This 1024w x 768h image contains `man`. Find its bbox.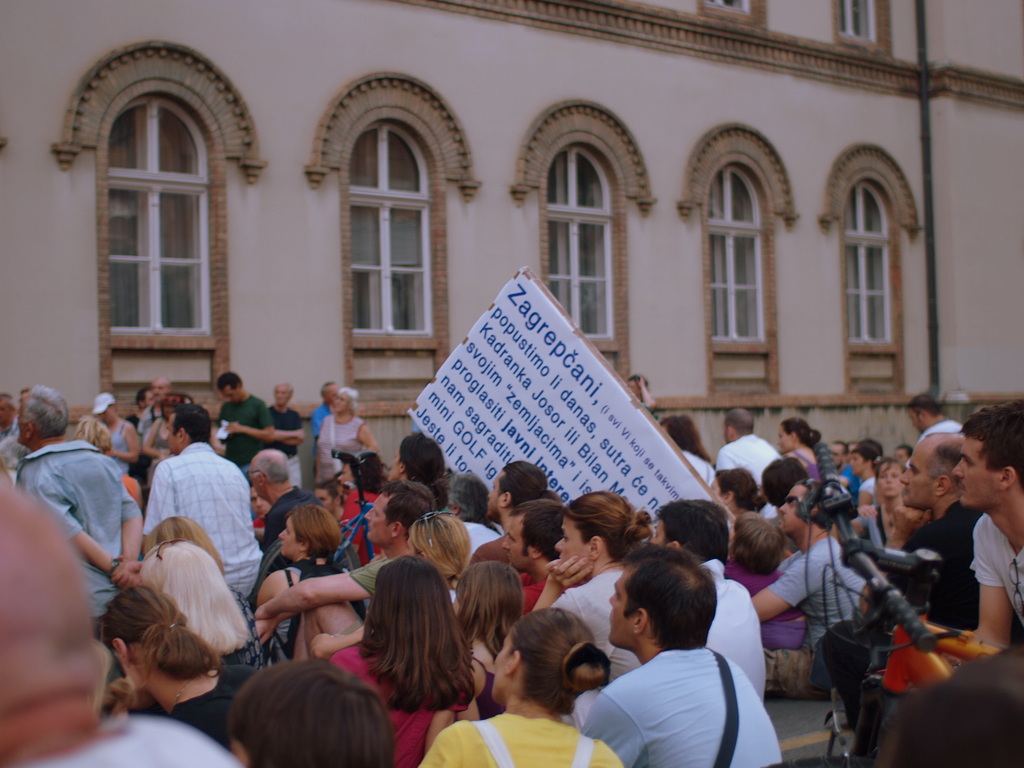
[x1=742, y1=477, x2=891, y2=714].
